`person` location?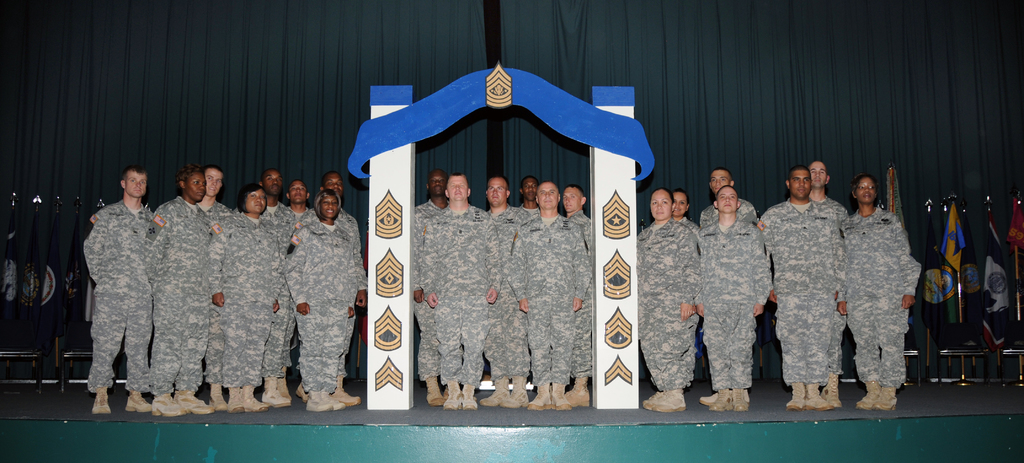
287, 179, 324, 236
